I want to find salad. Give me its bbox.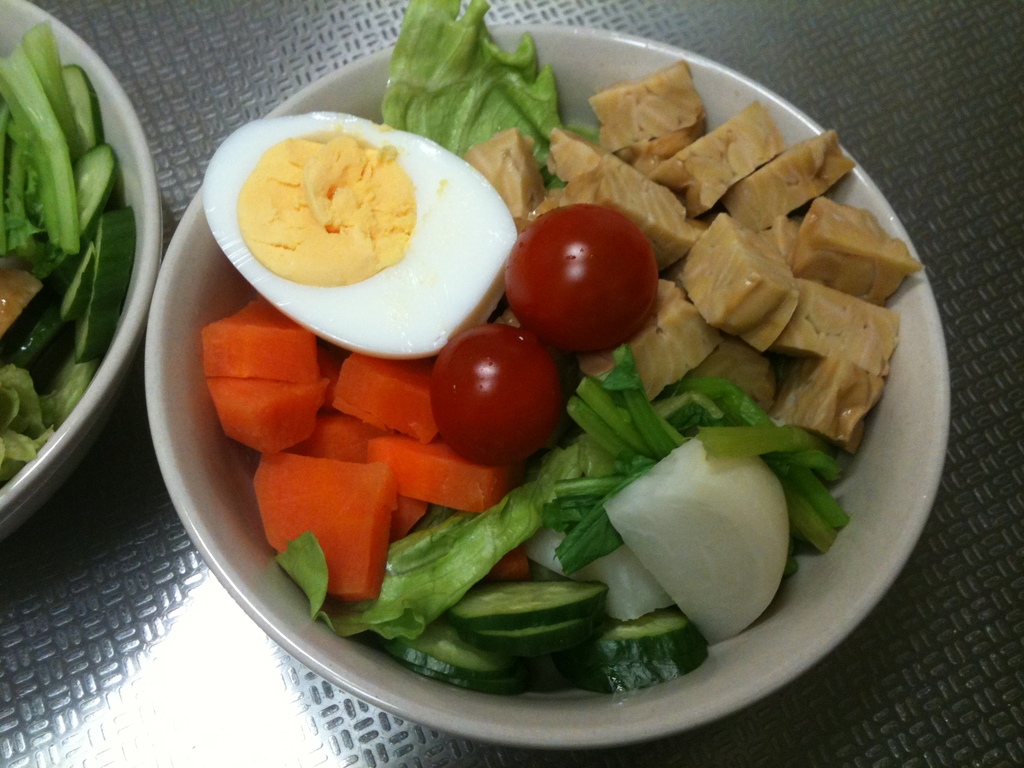
x1=191 y1=0 x2=922 y2=708.
